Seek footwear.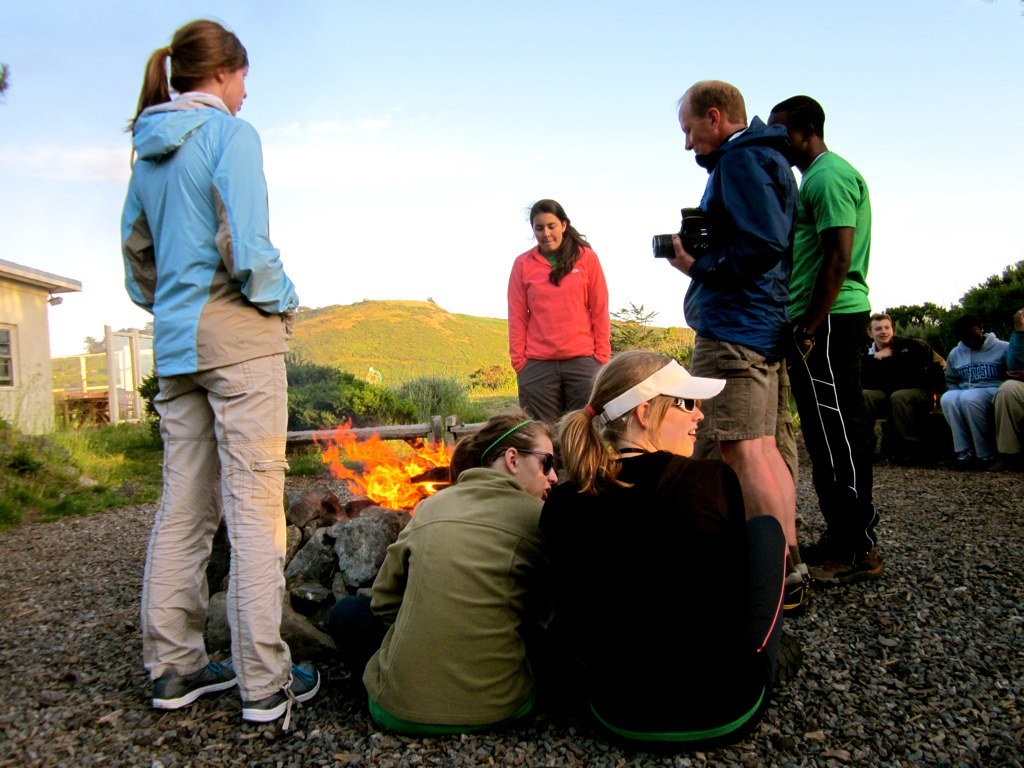
x1=783, y1=568, x2=804, y2=618.
